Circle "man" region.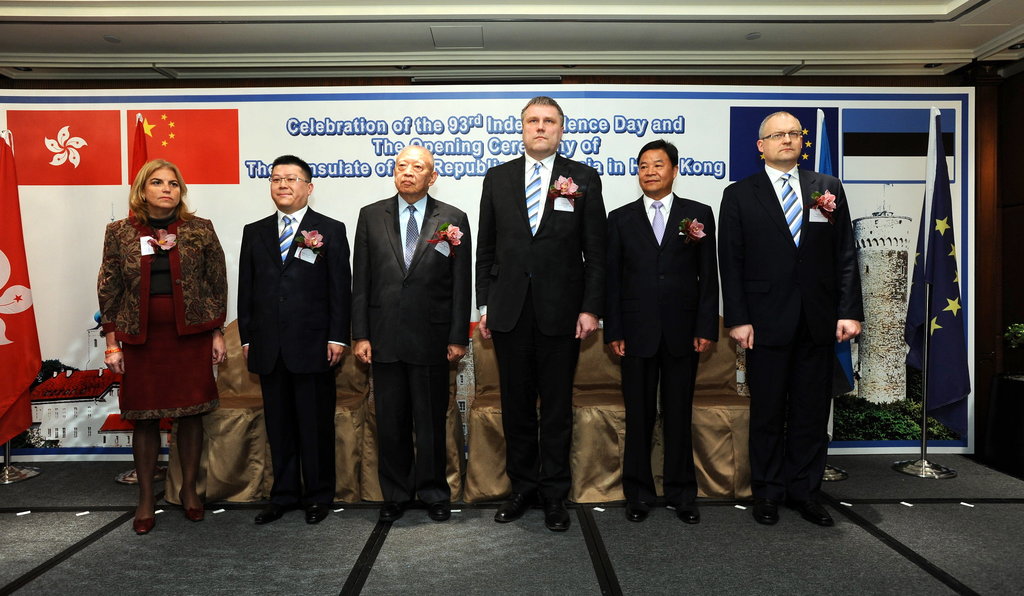
Region: region(348, 143, 469, 525).
